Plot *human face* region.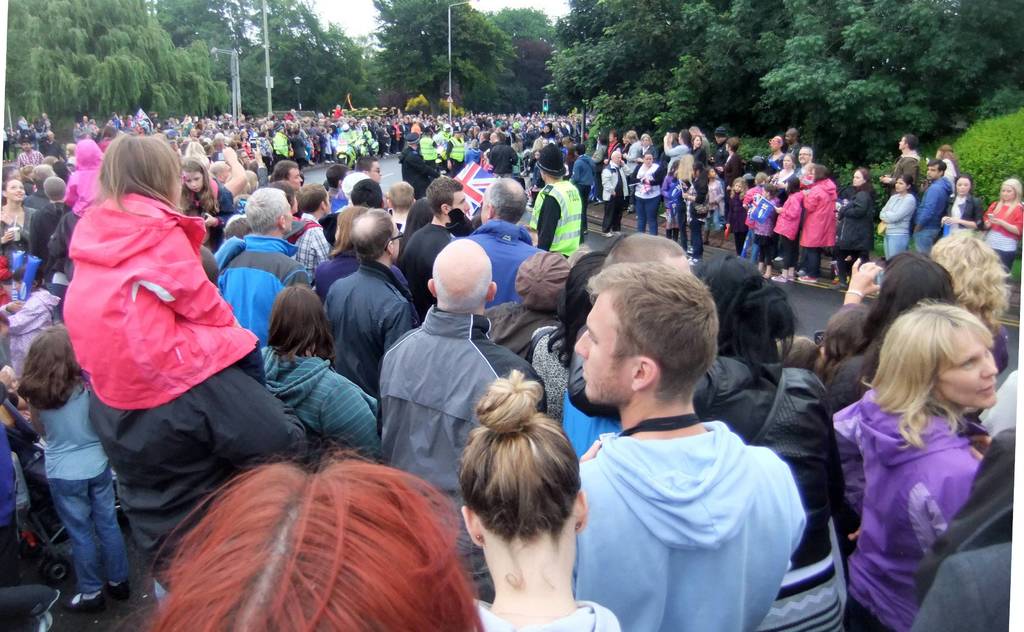
Plotted at bbox=(931, 325, 996, 407).
